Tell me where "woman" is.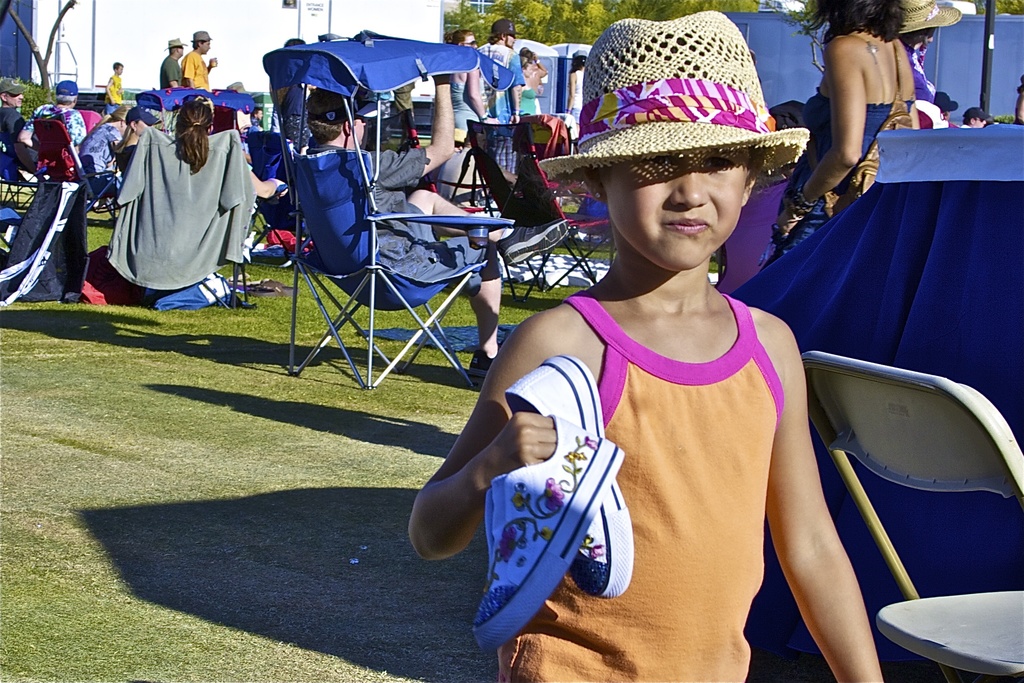
"woman" is at bbox=(449, 26, 499, 136).
